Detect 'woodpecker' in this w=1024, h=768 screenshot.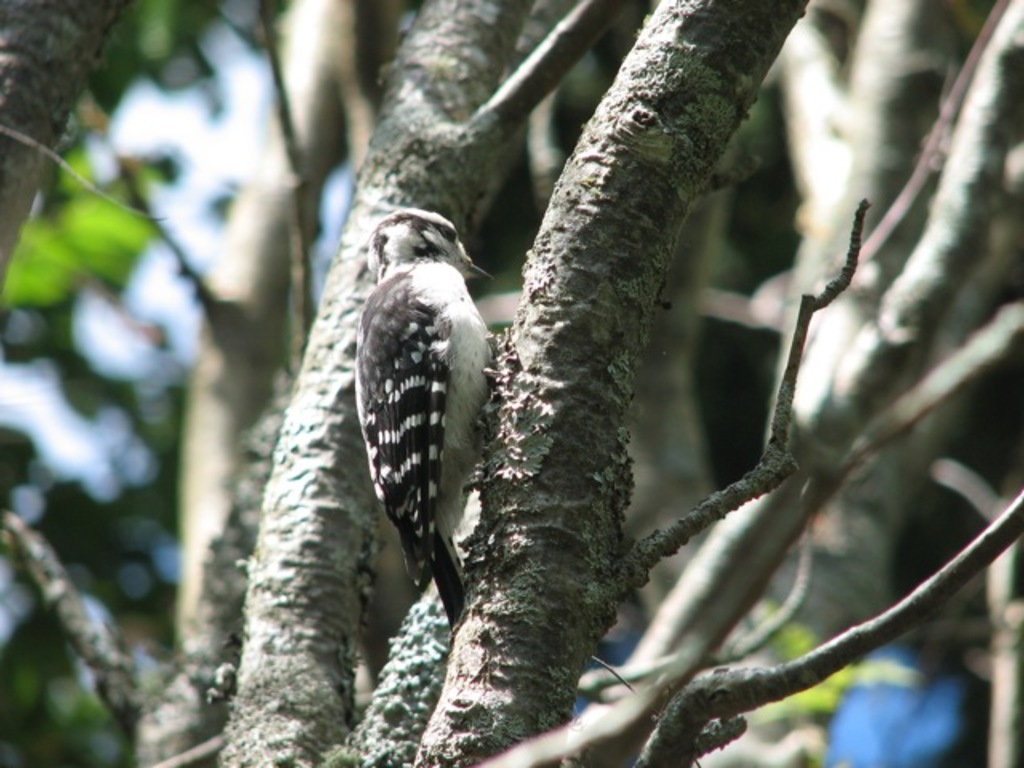
Detection: bbox(350, 200, 493, 627).
